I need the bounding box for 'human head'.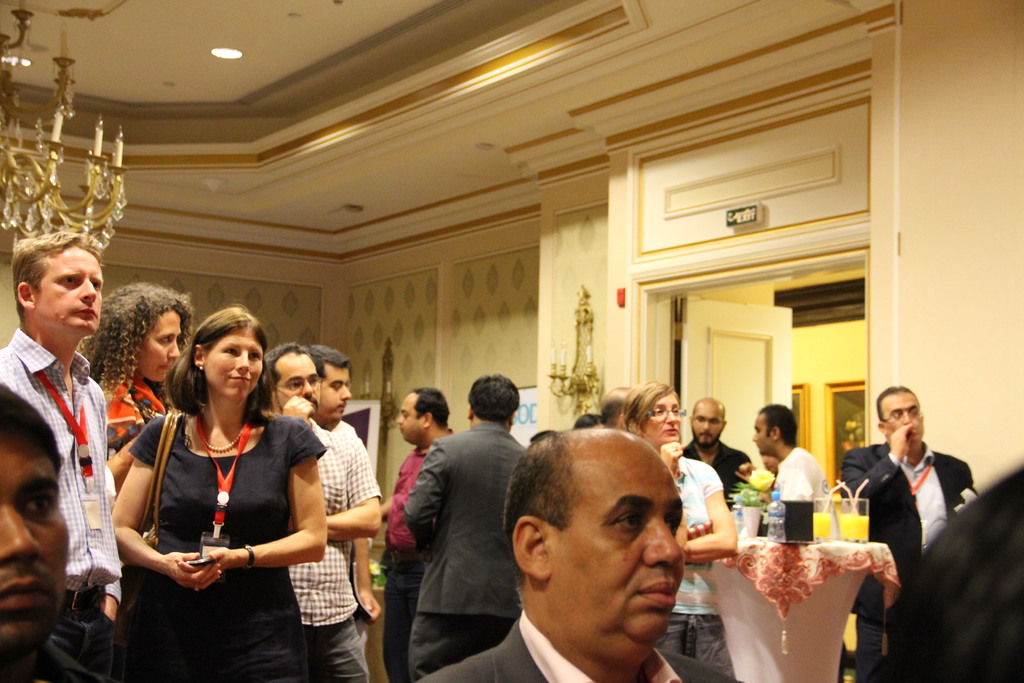
Here it is: locate(252, 337, 321, 411).
